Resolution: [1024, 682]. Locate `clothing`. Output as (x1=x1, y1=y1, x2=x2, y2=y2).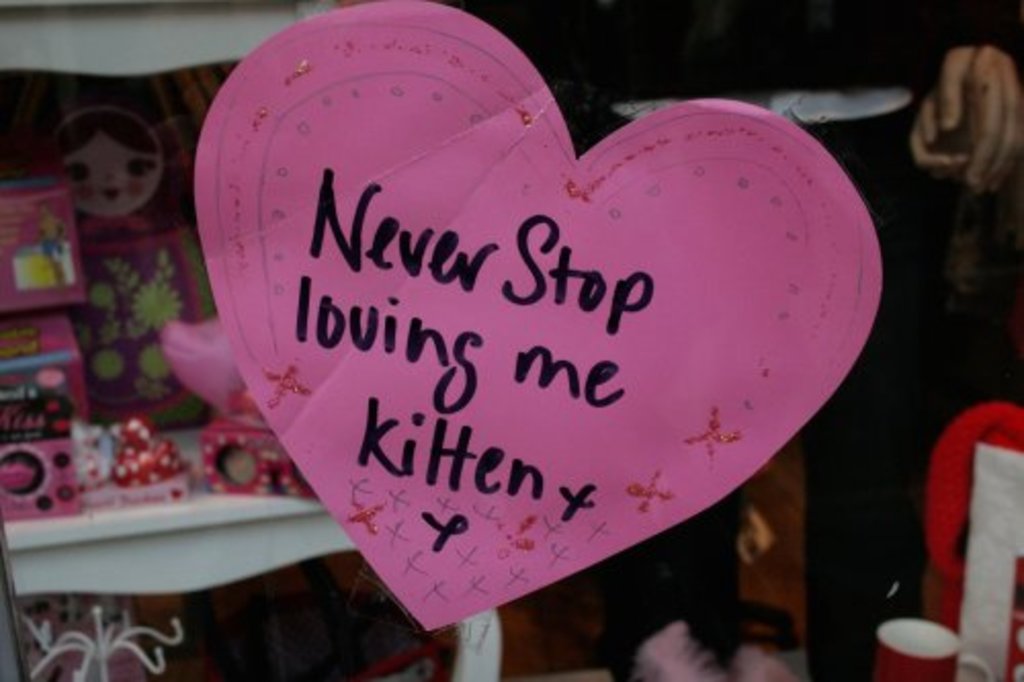
(x1=543, y1=0, x2=1022, y2=680).
